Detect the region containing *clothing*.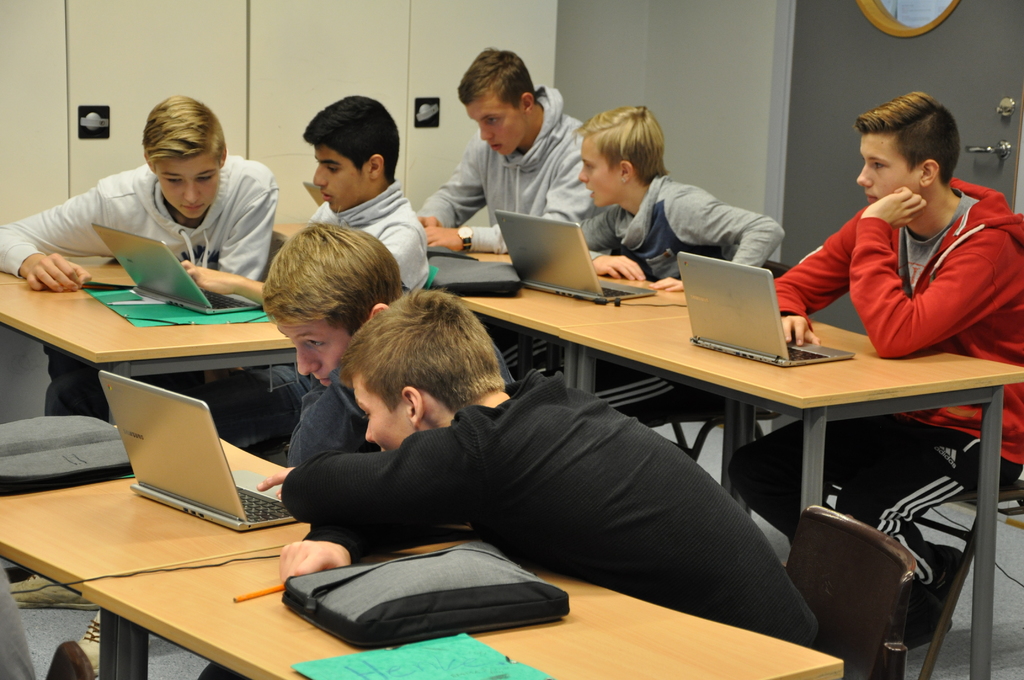
(0, 154, 280, 282).
